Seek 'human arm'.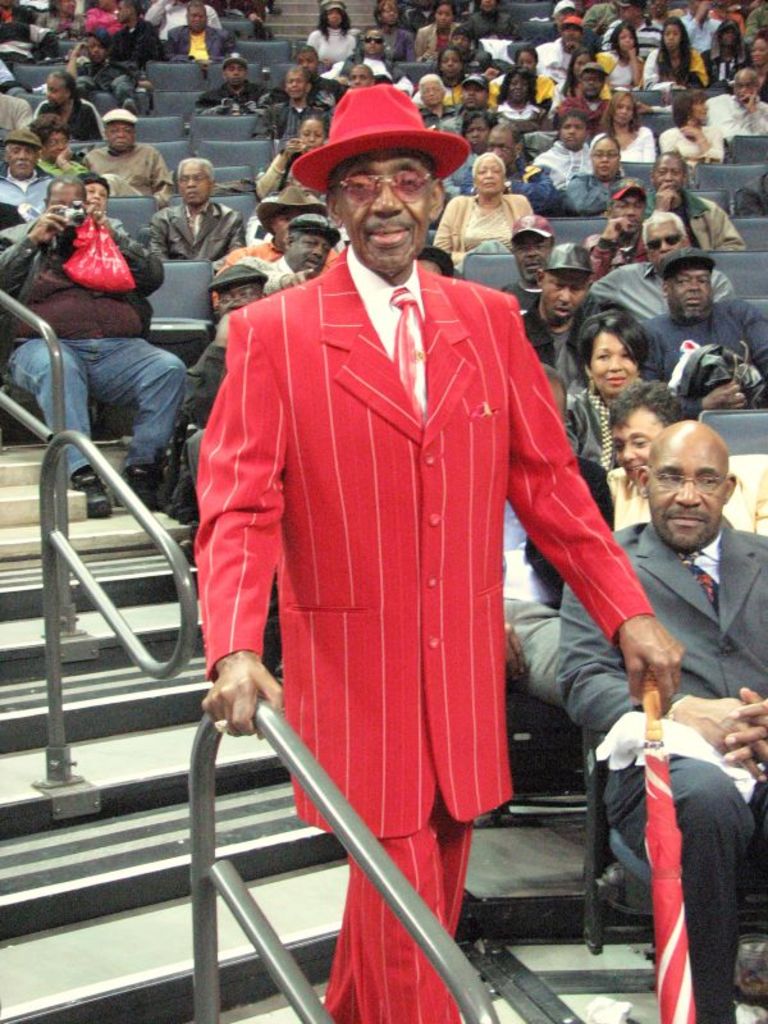
bbox(196, 76, 234, 116).
